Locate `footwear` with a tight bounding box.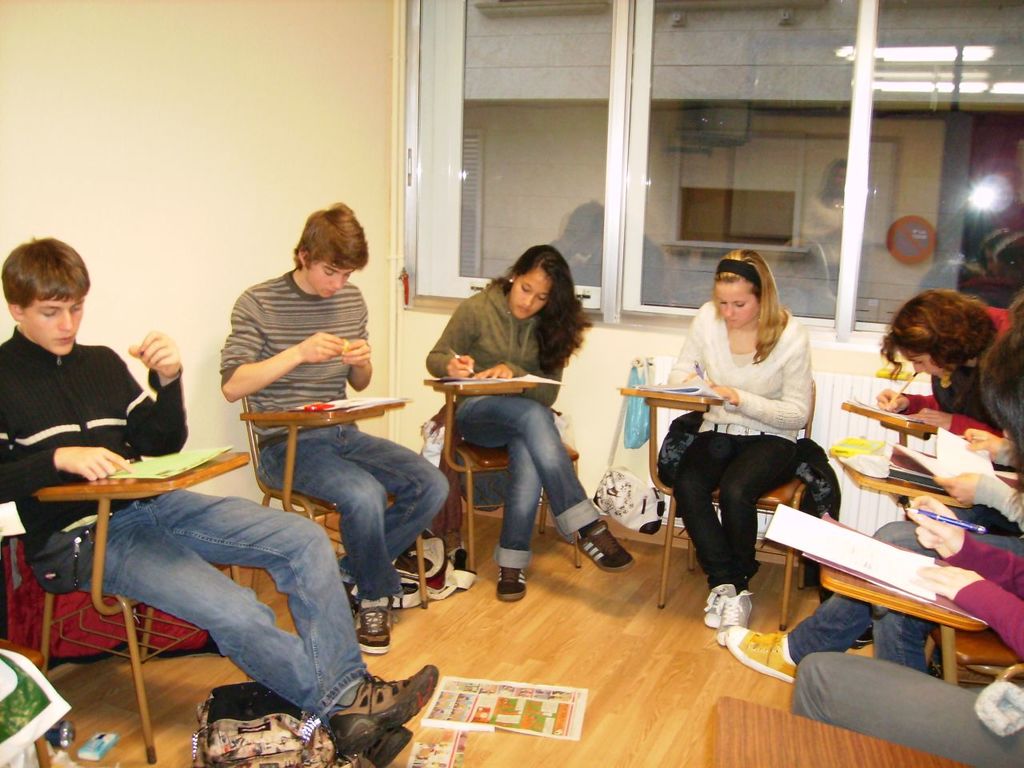
(x1=725, y1=625, x2=798, y2=685).
